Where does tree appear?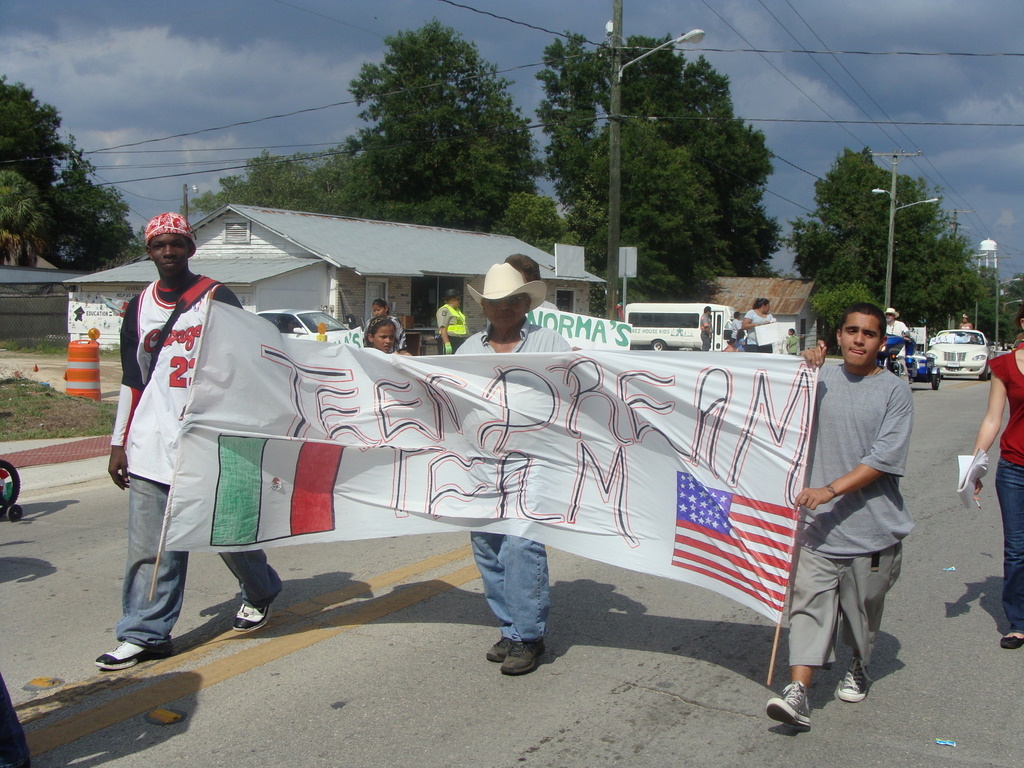
Appears at Rect(336, 8, 542, 219).
